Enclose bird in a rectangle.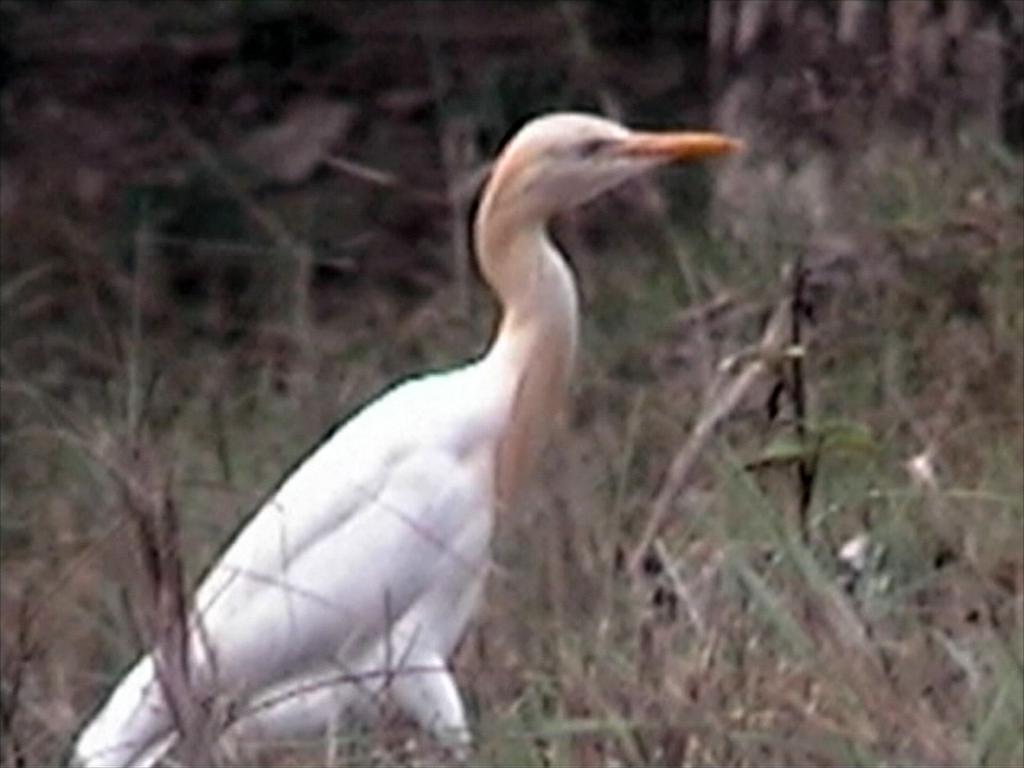
<box>149,112,730,767</box>.
